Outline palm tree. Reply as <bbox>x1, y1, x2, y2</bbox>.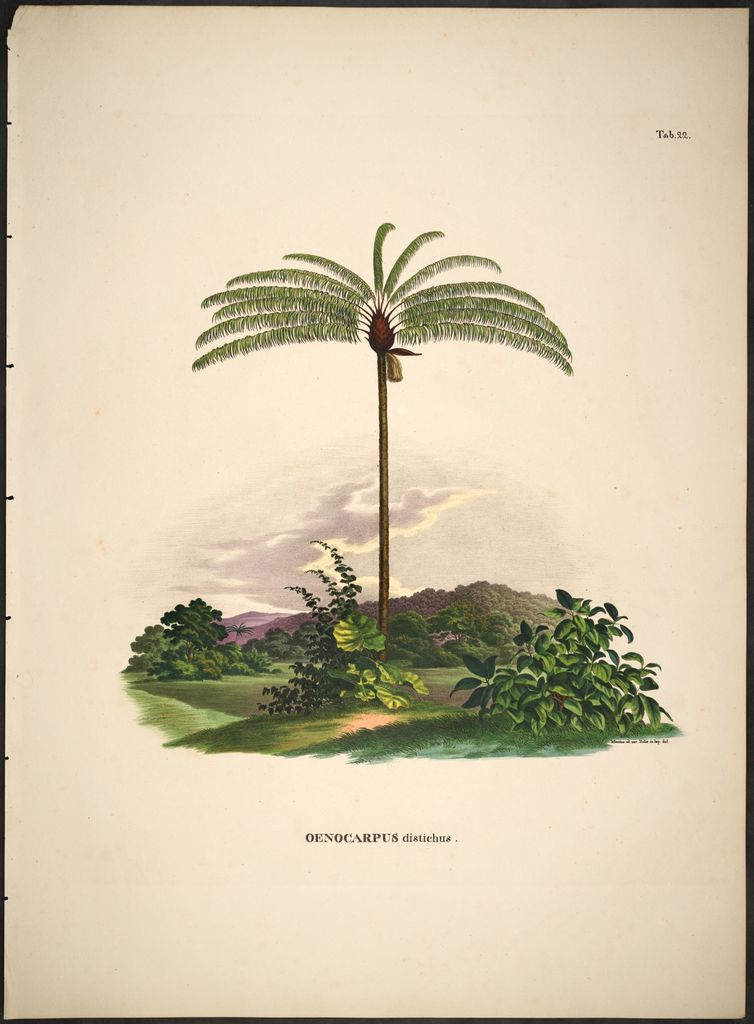
<bbox>182, 212, 575, 655</bbox>.
